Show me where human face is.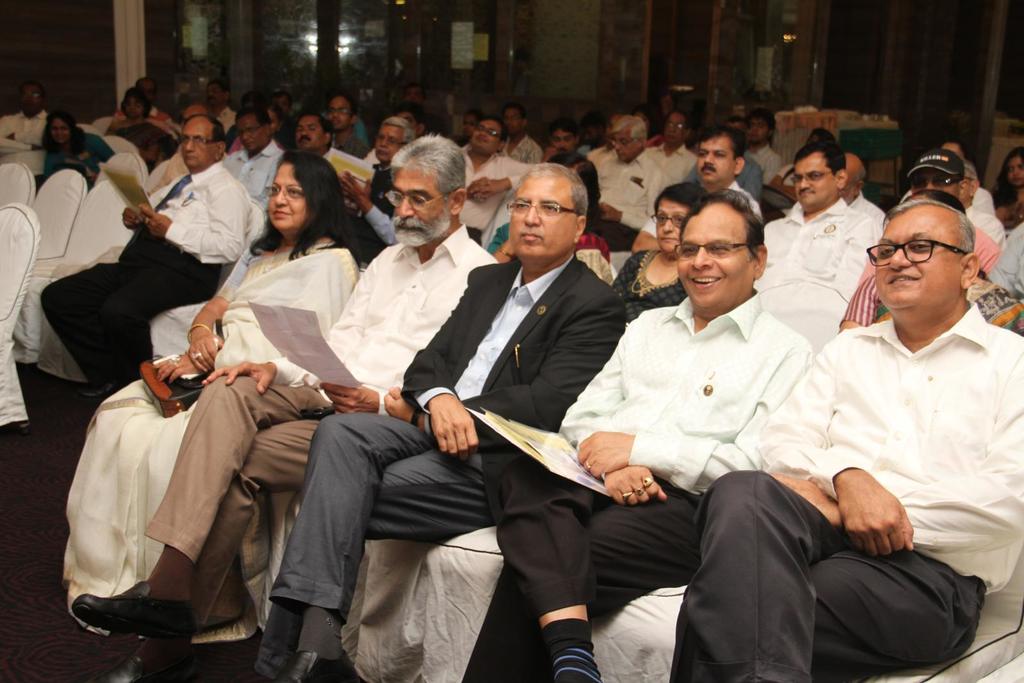
human face is at Rect(296, 117, 326, 146).
